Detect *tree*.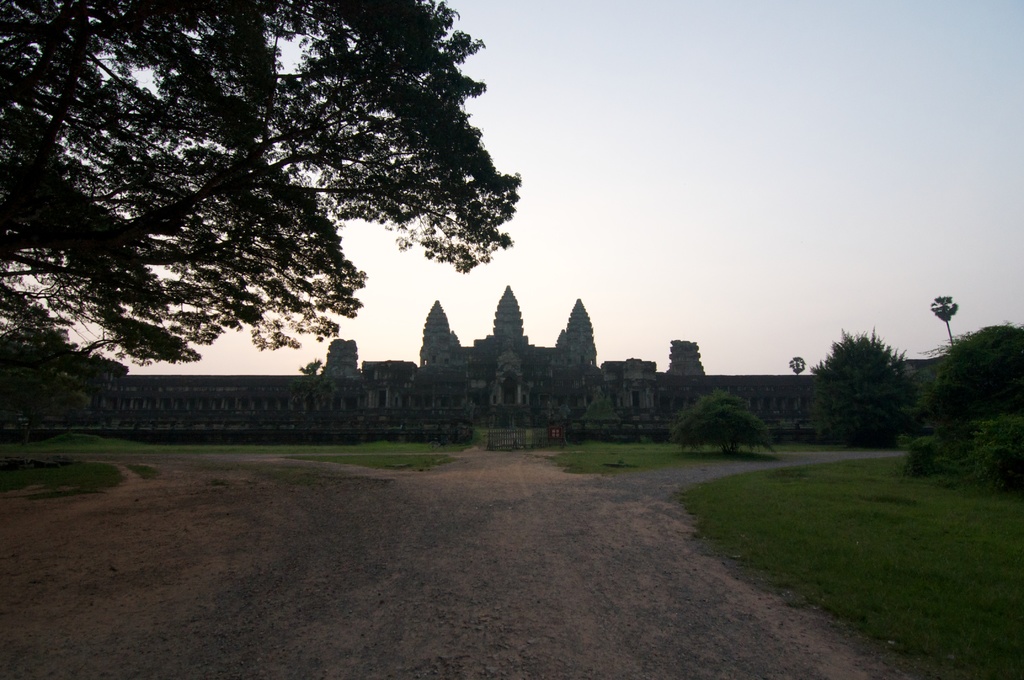
Detected at [803, 324, 924, 454].
